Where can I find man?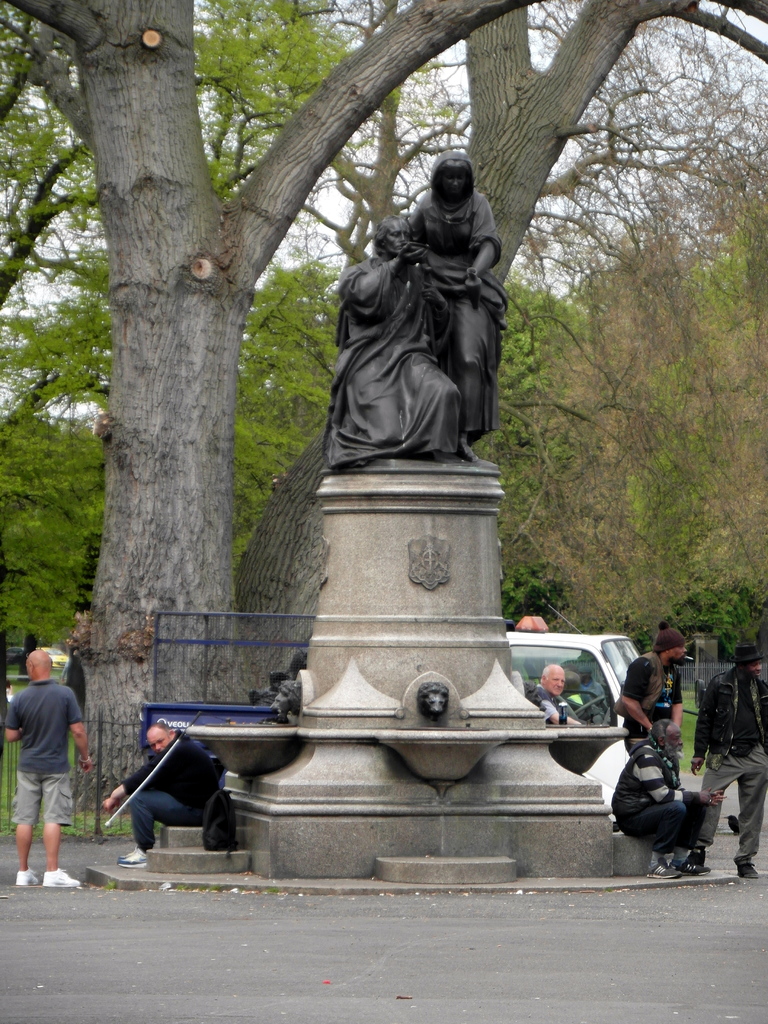
You can find it at 1:635:85:861.
